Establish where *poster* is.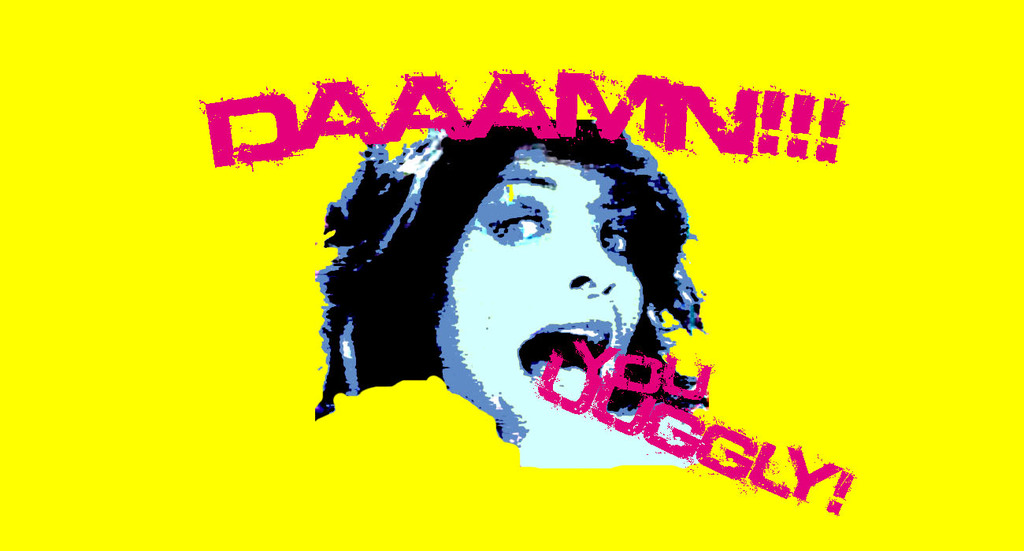
Established at rect(0, 2, 1023, 550).
